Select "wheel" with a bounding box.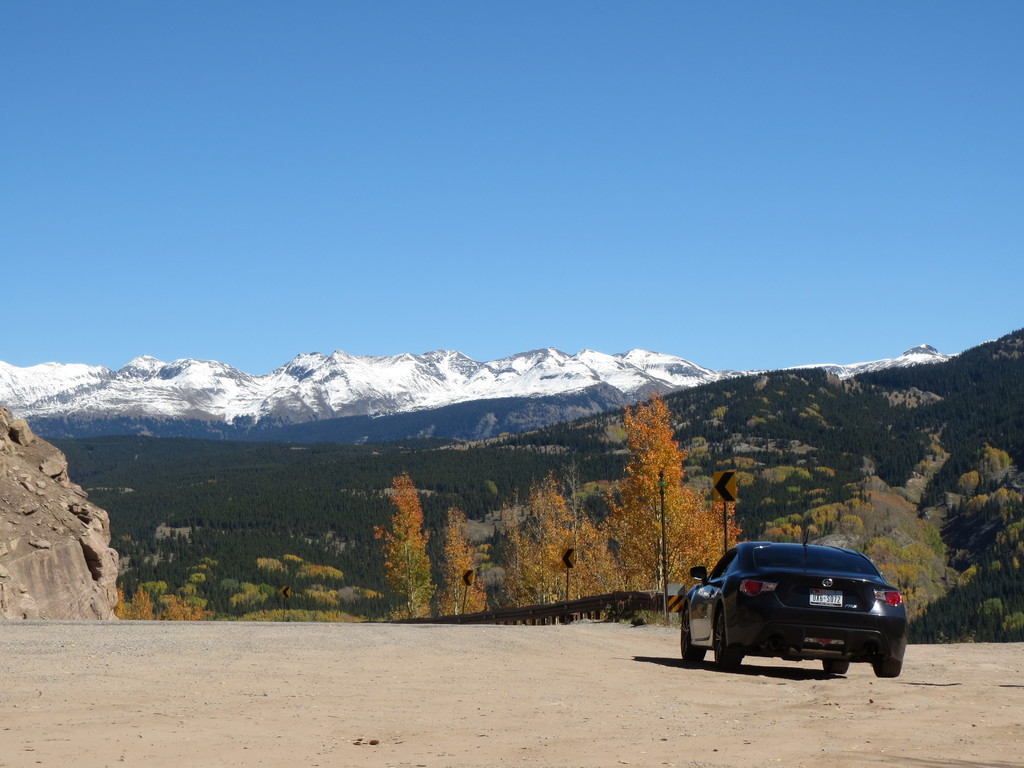
bbox(702, 612, 745, 673).
